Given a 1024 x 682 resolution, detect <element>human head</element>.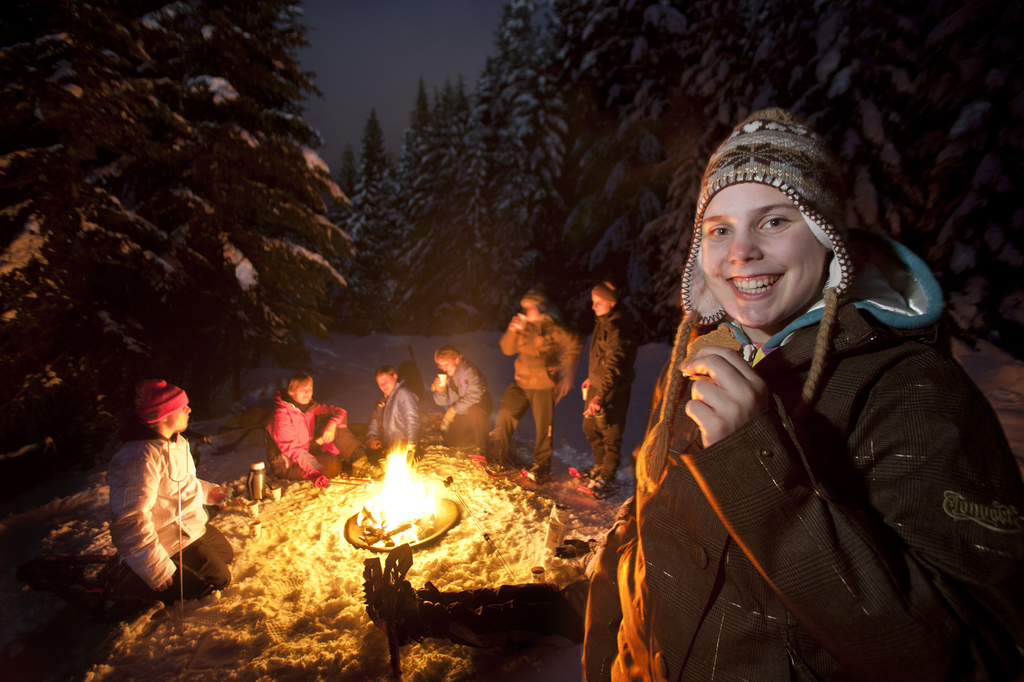
bbox=(695, 113, 881, 347).
